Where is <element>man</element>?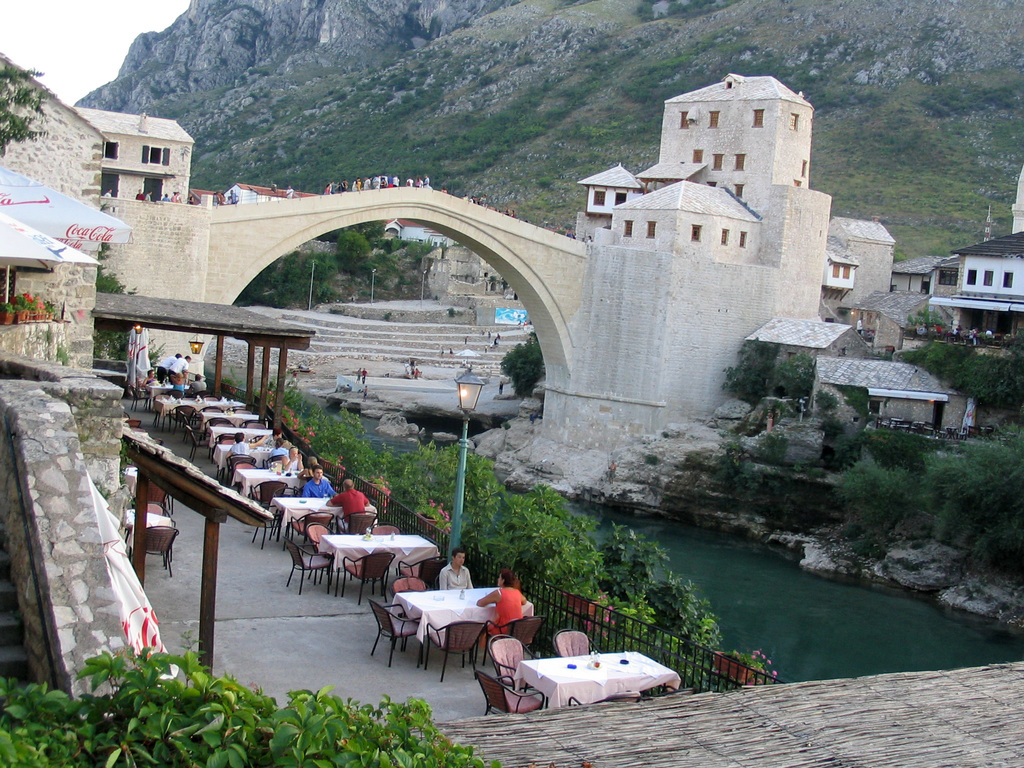
detection(324, 480, 371, 529).
